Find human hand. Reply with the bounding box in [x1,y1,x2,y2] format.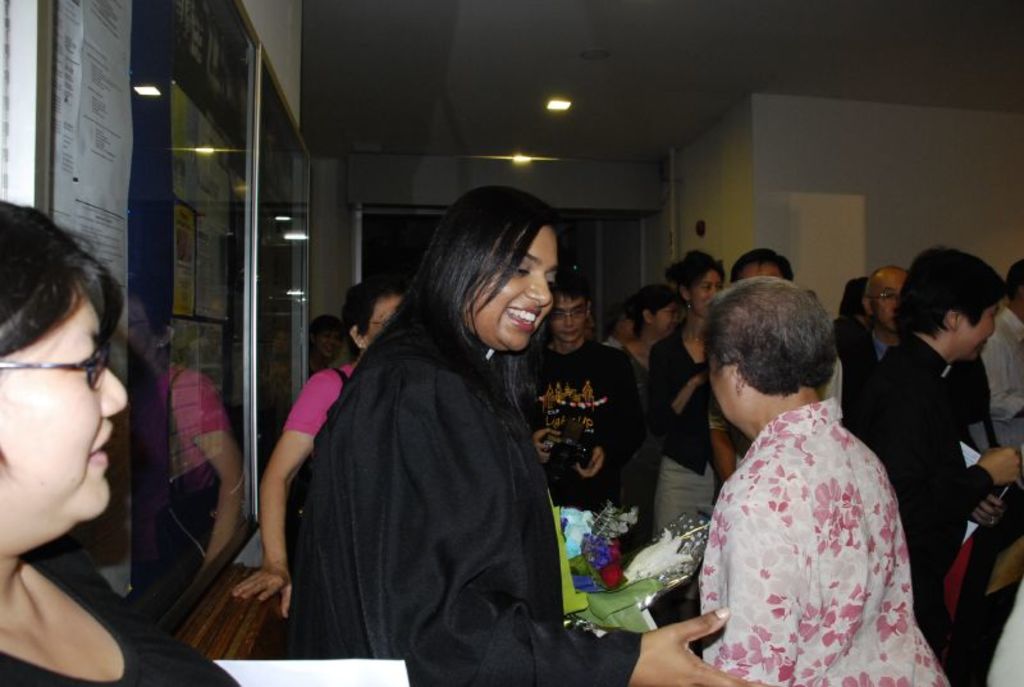
[977,445,1023,490].
